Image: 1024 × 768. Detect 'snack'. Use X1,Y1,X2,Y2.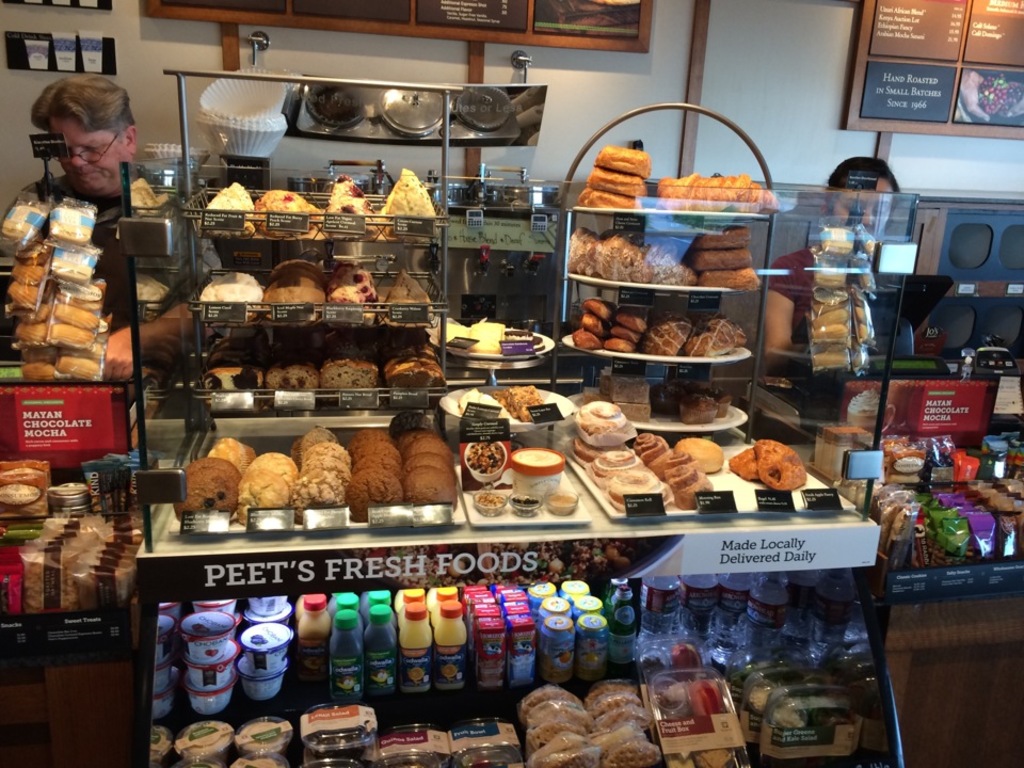
255,185,329,243.
